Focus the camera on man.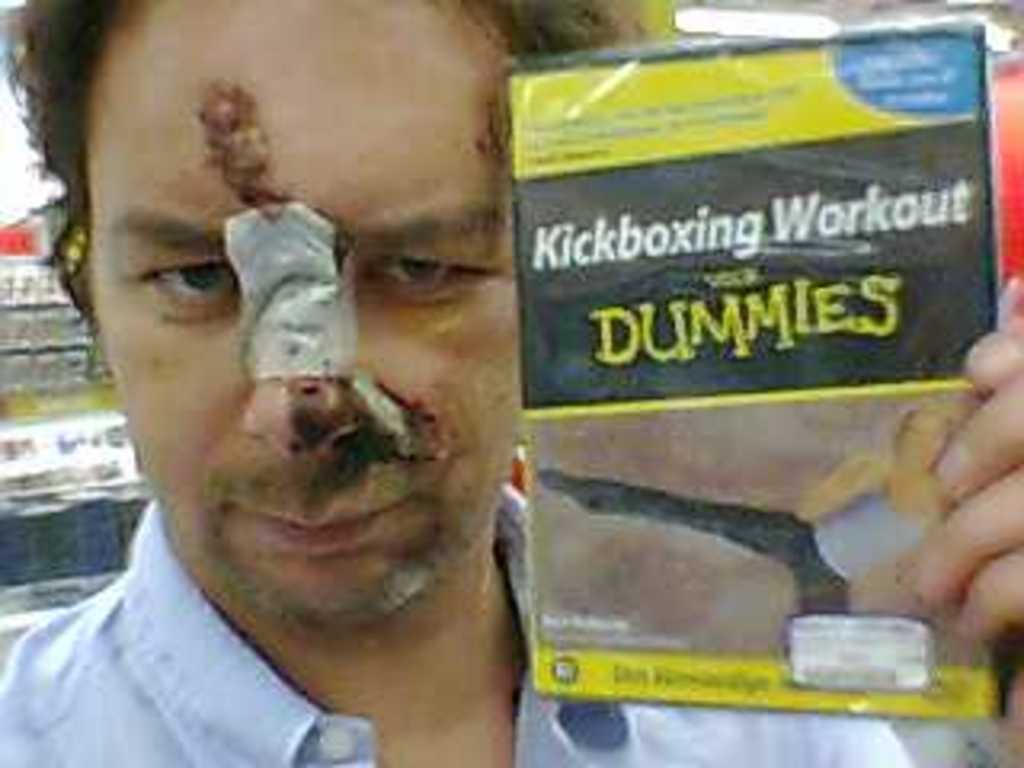
Focus region: 0 0 1021 765.
